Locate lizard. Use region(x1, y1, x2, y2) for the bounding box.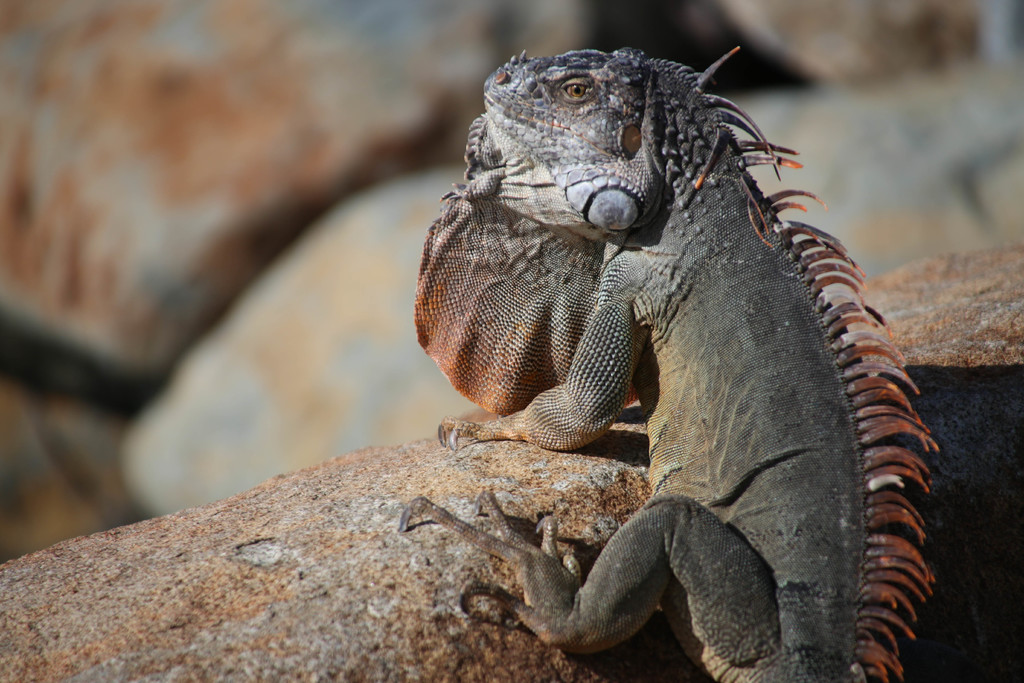
region(425, 8, 938, 626).
